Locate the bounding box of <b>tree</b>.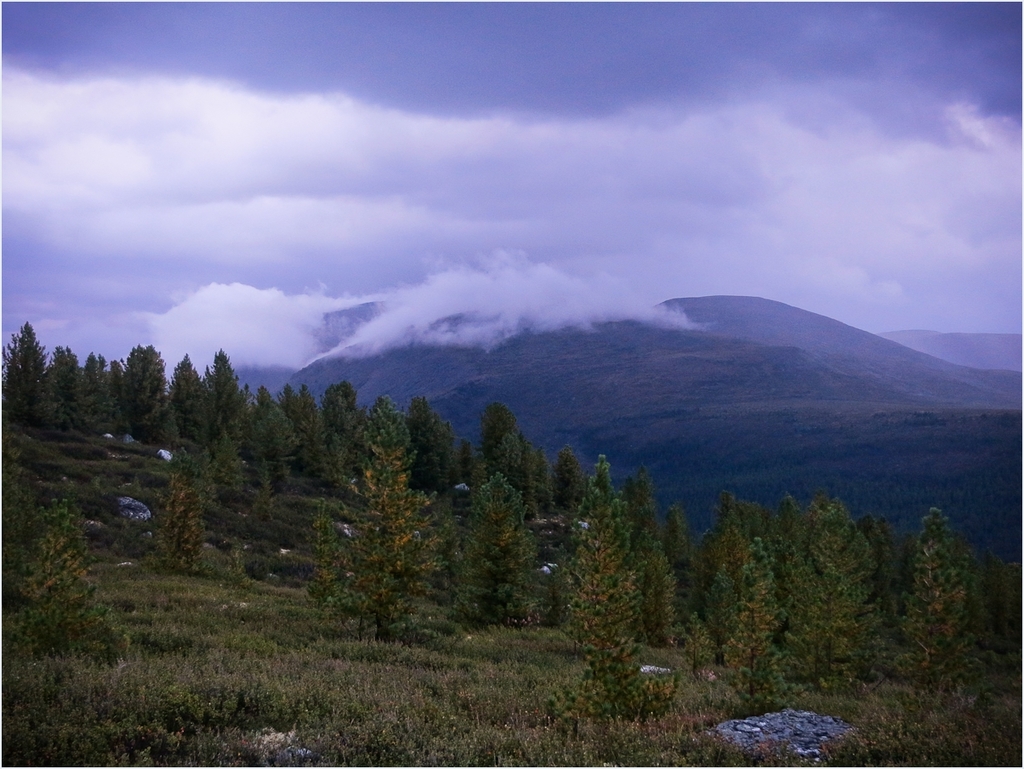
Bounding box: [left=354, top=387, right=407, bottom=470].
